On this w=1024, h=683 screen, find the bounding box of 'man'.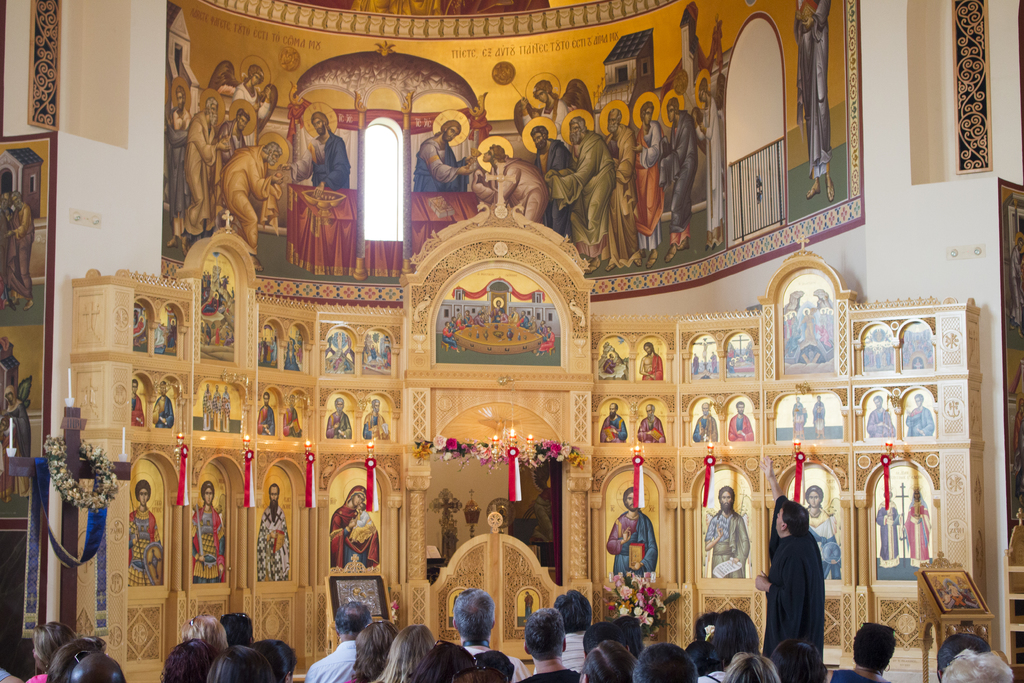
Bounding box: BBox(728, 399, 753, 439).
